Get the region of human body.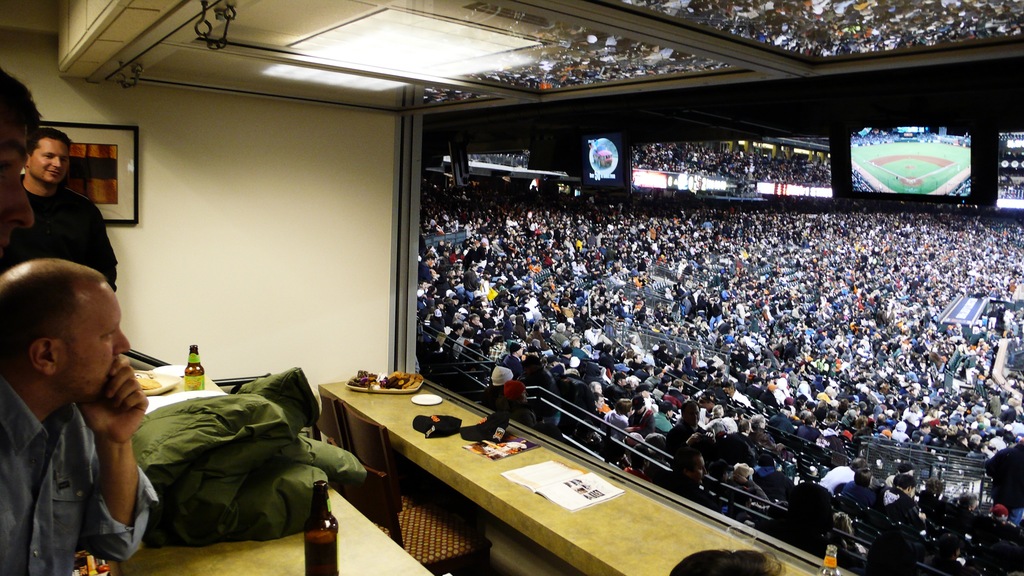
x1=927 y1=255 x2=951 y2=280.
